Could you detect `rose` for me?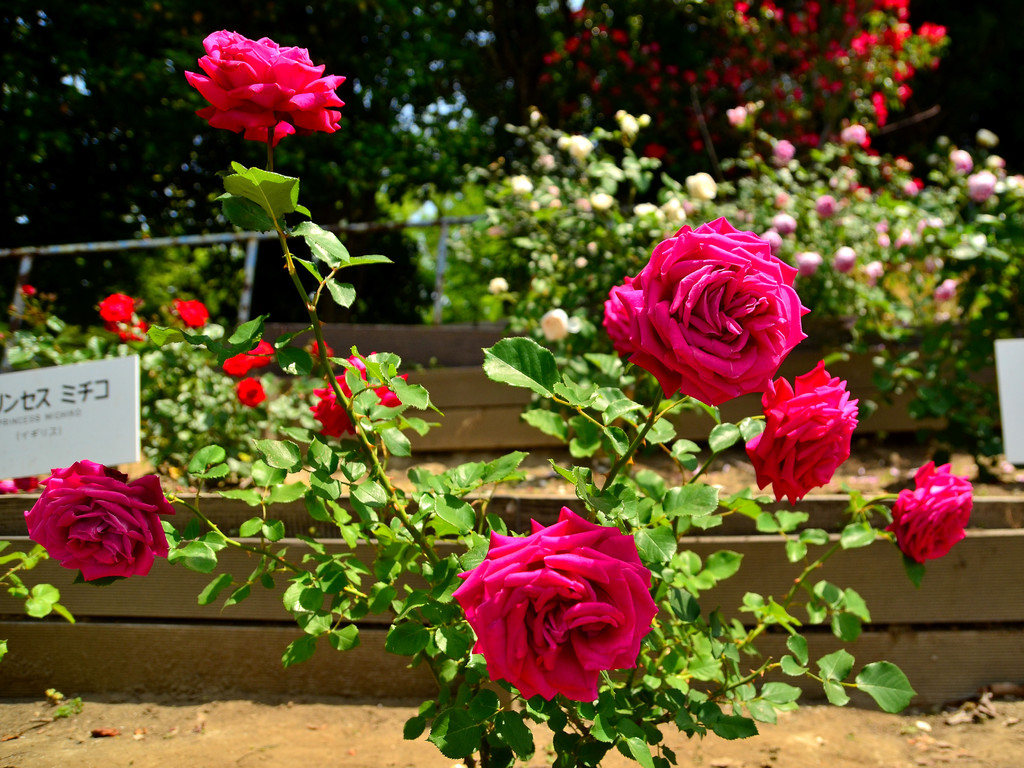
Detection result: rect(744, 357, 859, 506).
